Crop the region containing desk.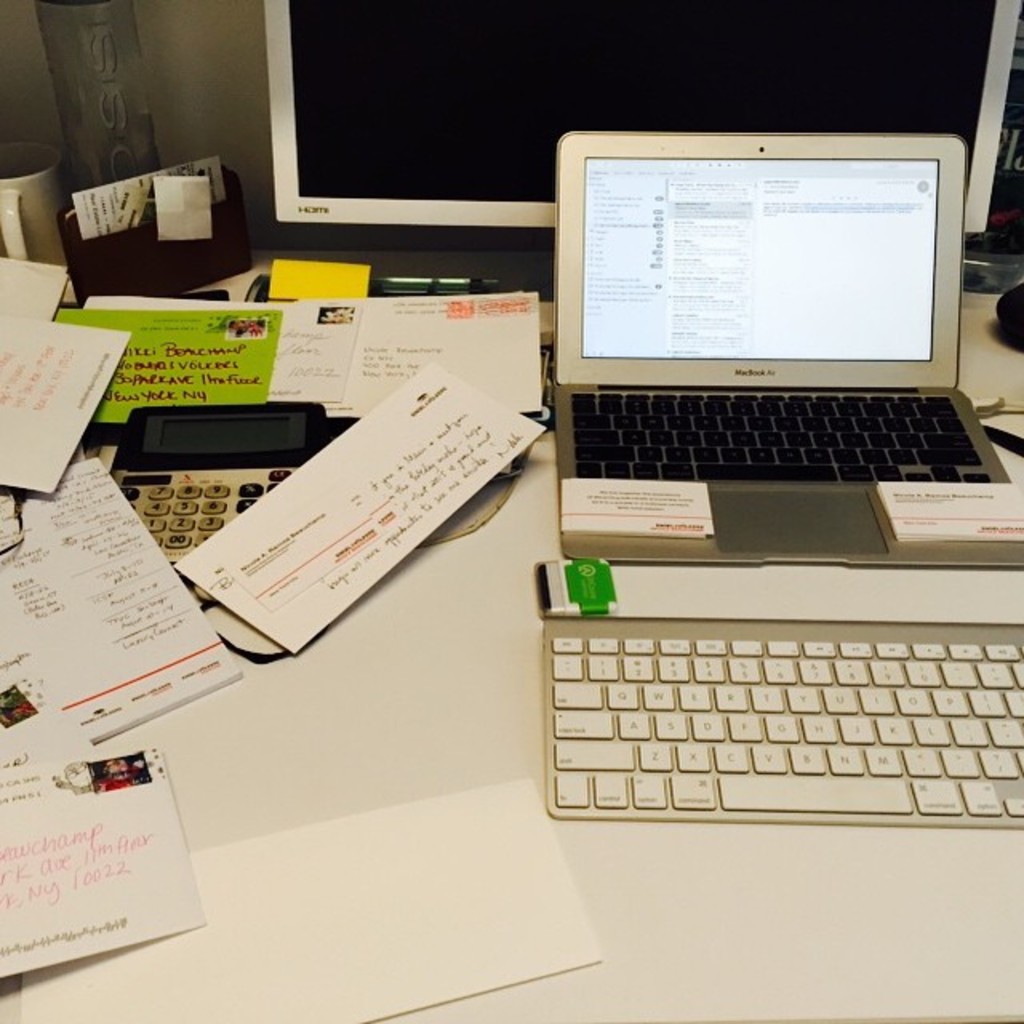
Crop region: rect(0, 253, 1022, 1022).
